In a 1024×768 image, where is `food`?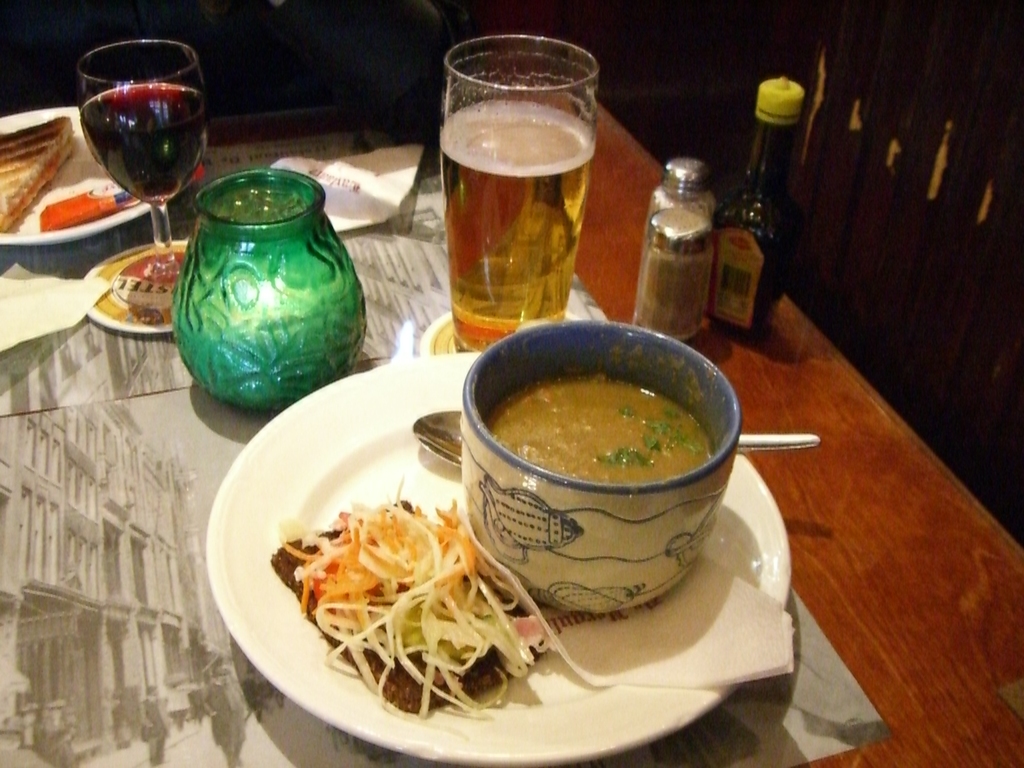
l=271, t=500, r=524, b=710.
